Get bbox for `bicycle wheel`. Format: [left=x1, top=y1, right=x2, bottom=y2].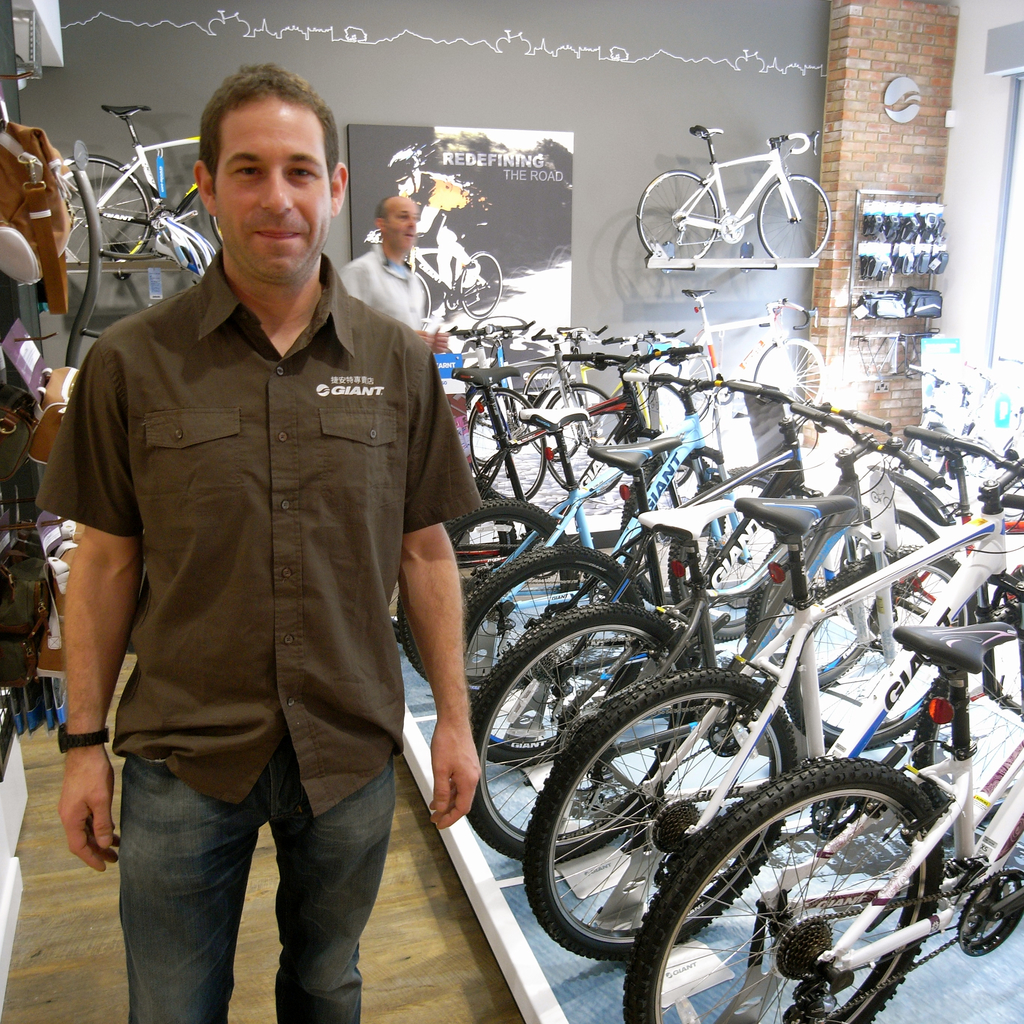
[left=748, top=534, right=895, bottom=683].
